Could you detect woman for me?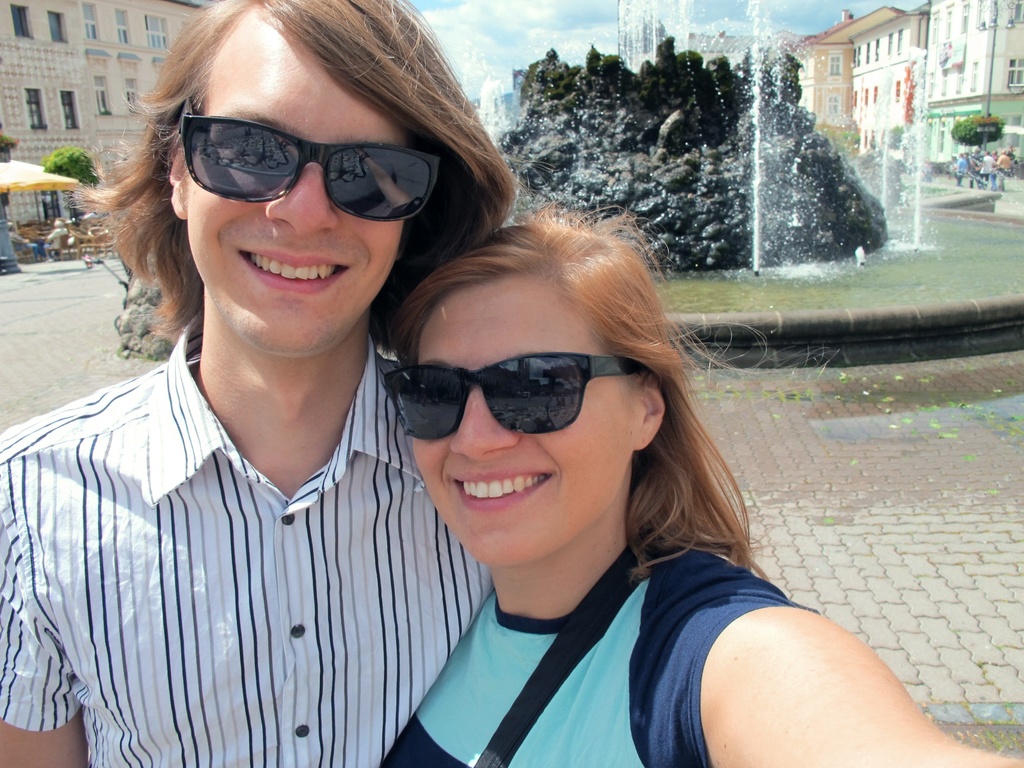
Detection result: BBox(327, 214, 1023, 767).
